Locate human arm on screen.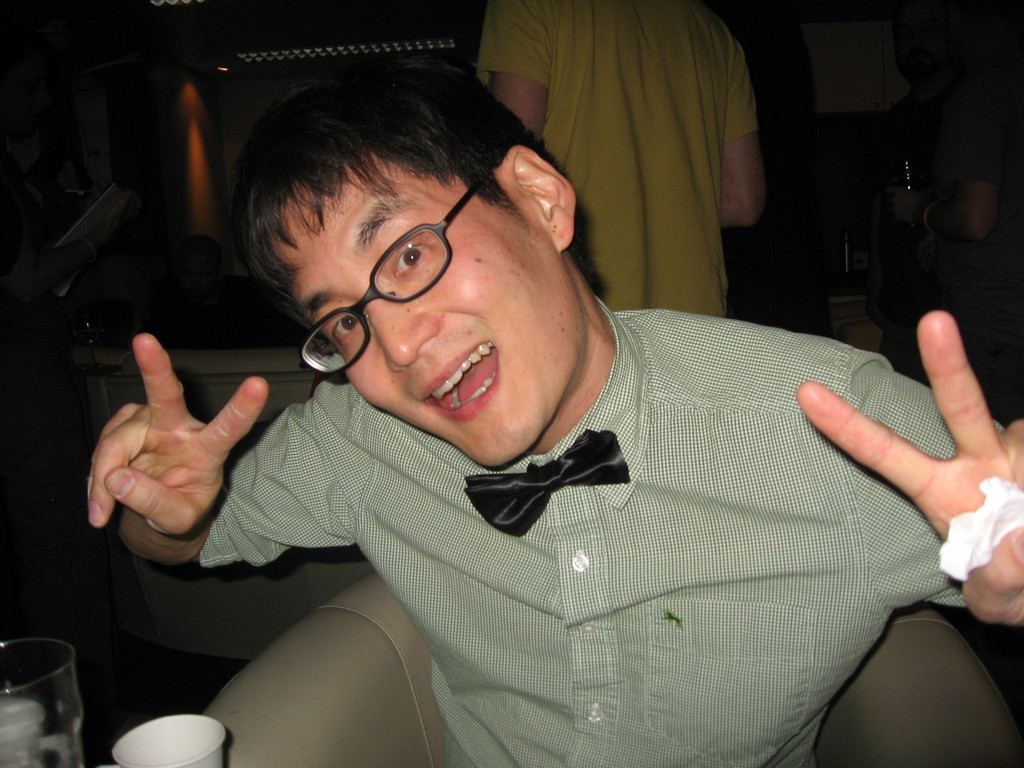
On screen at (480, 0, 548, 146).
